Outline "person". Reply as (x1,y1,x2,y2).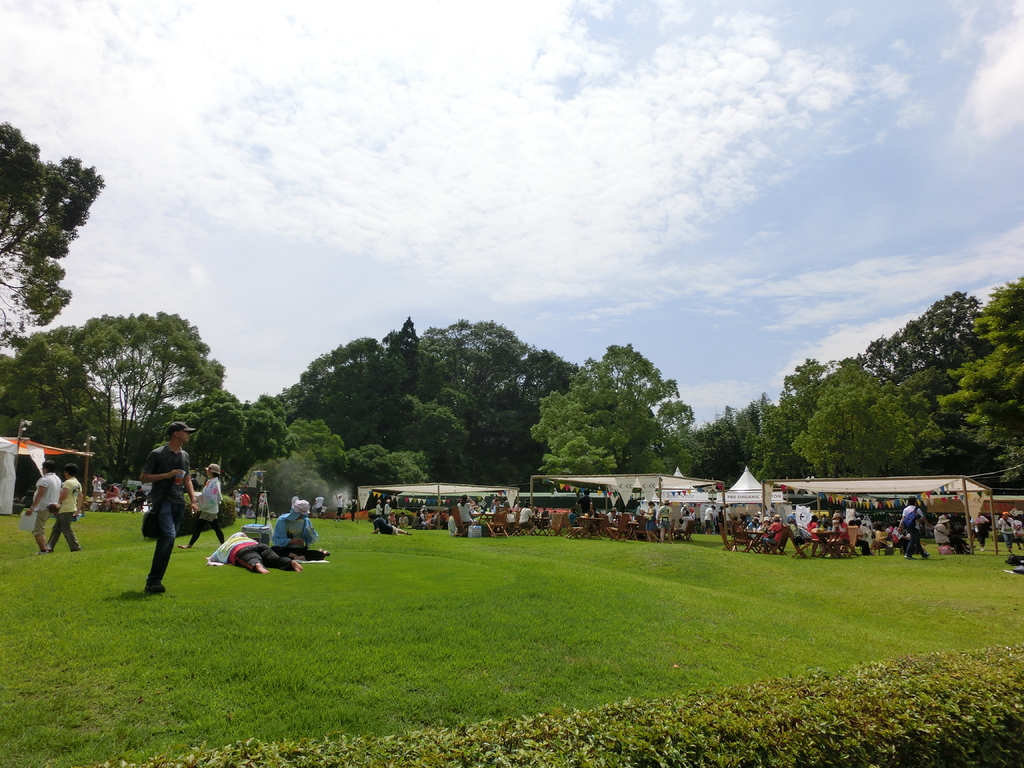
(133,434,193,592).
